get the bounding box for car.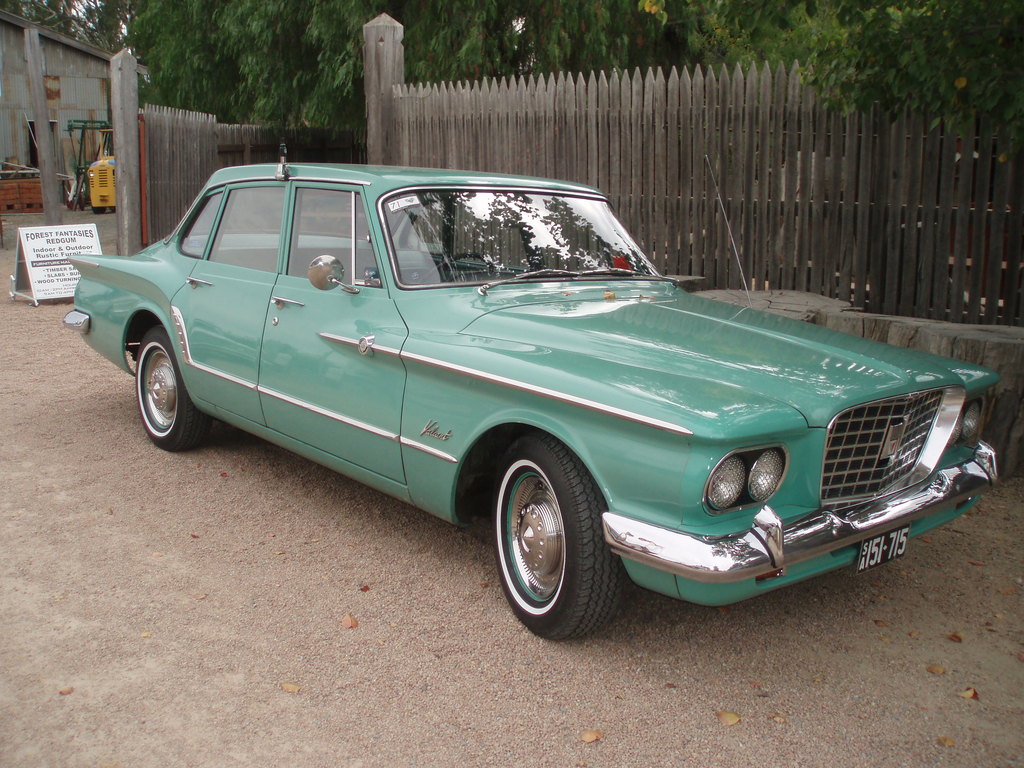
BBox(63, 145, 1002, 644).
